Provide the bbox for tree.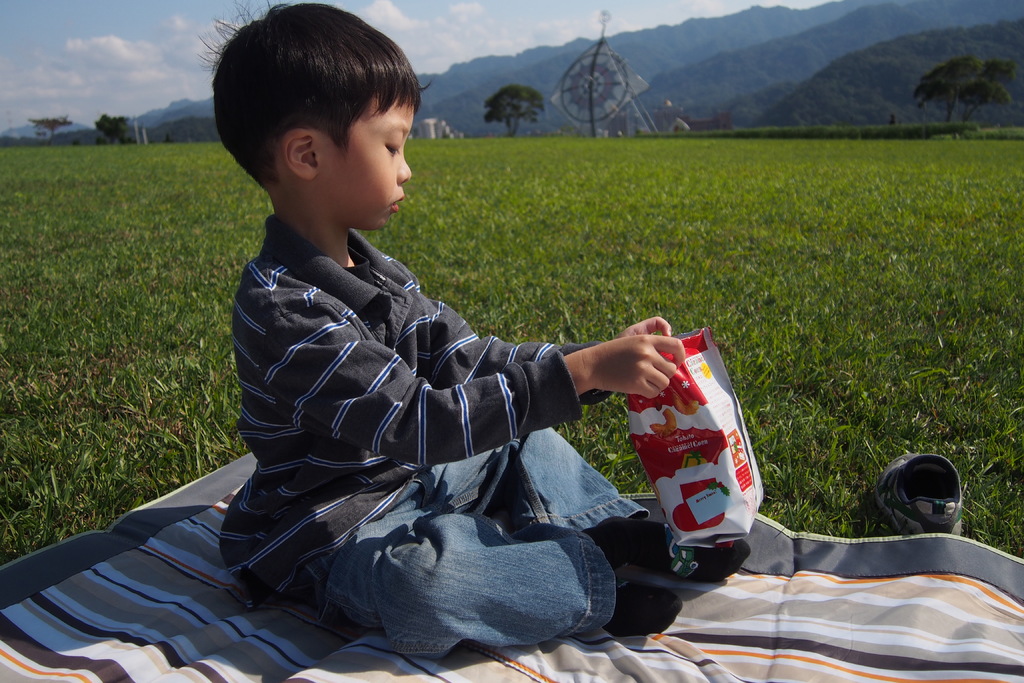
[897, 28, 1011, 123].
